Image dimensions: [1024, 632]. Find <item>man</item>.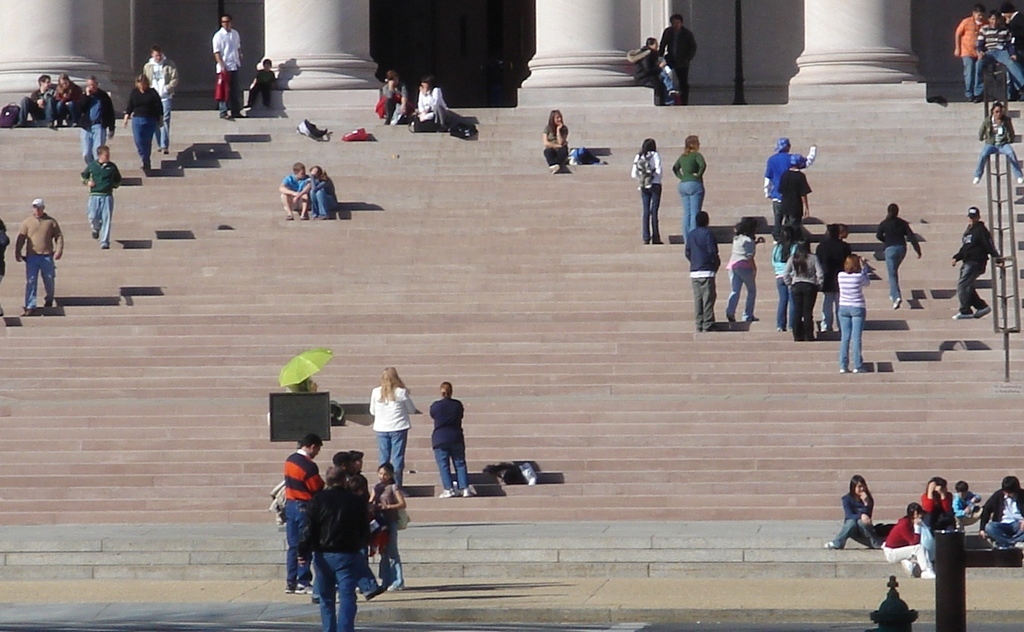
294/462/371/631.
